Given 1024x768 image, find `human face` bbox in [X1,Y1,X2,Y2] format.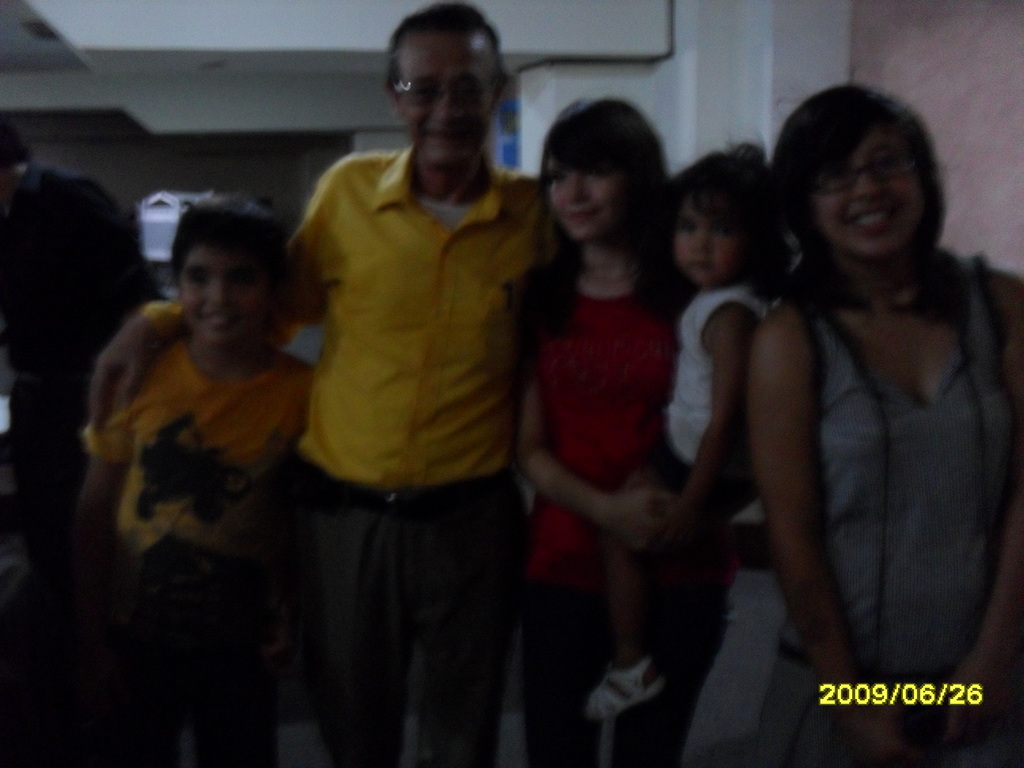
[552,158,628,236].
